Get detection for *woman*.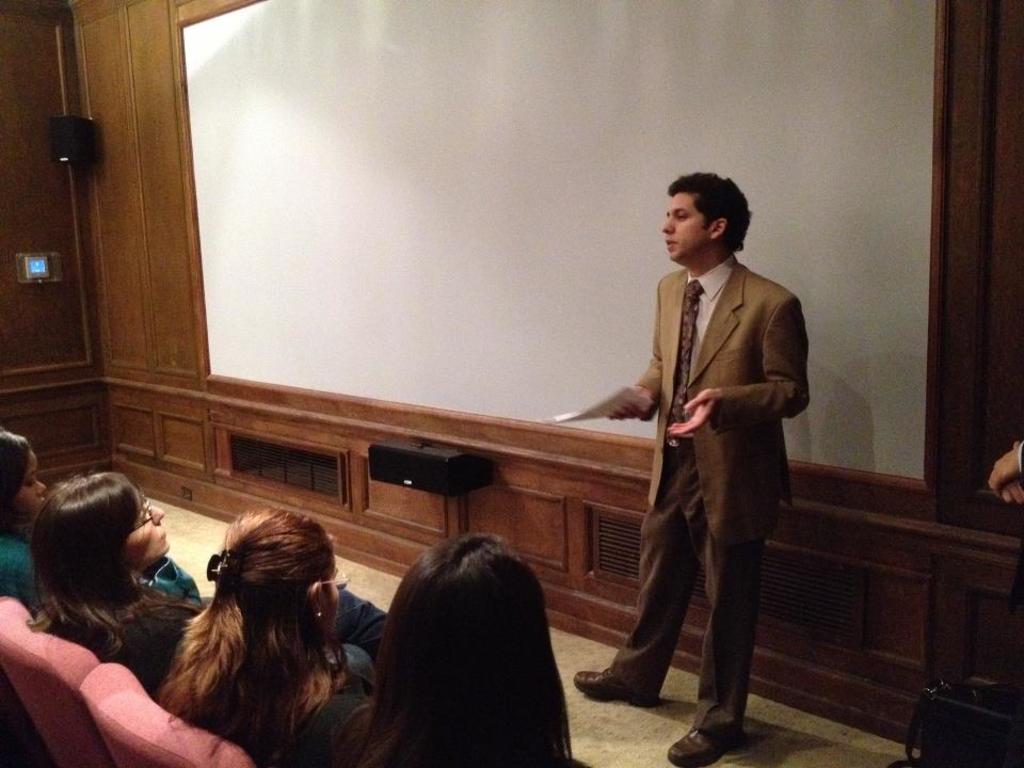
Detection: [156, 506, 370, 767].
